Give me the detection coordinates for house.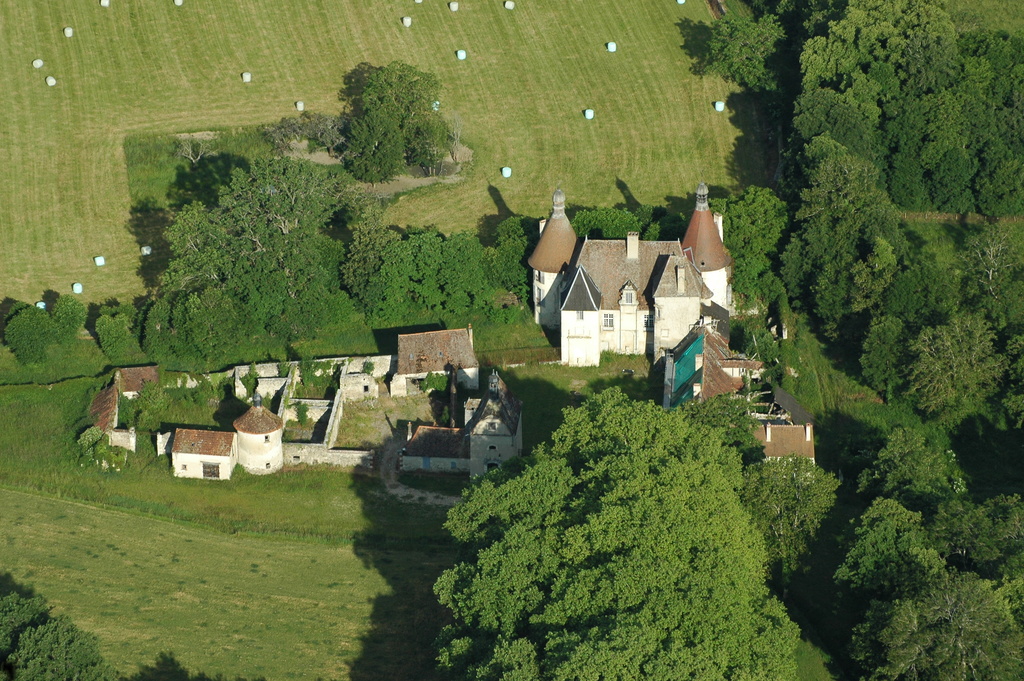
401, 421, 465, 472.
